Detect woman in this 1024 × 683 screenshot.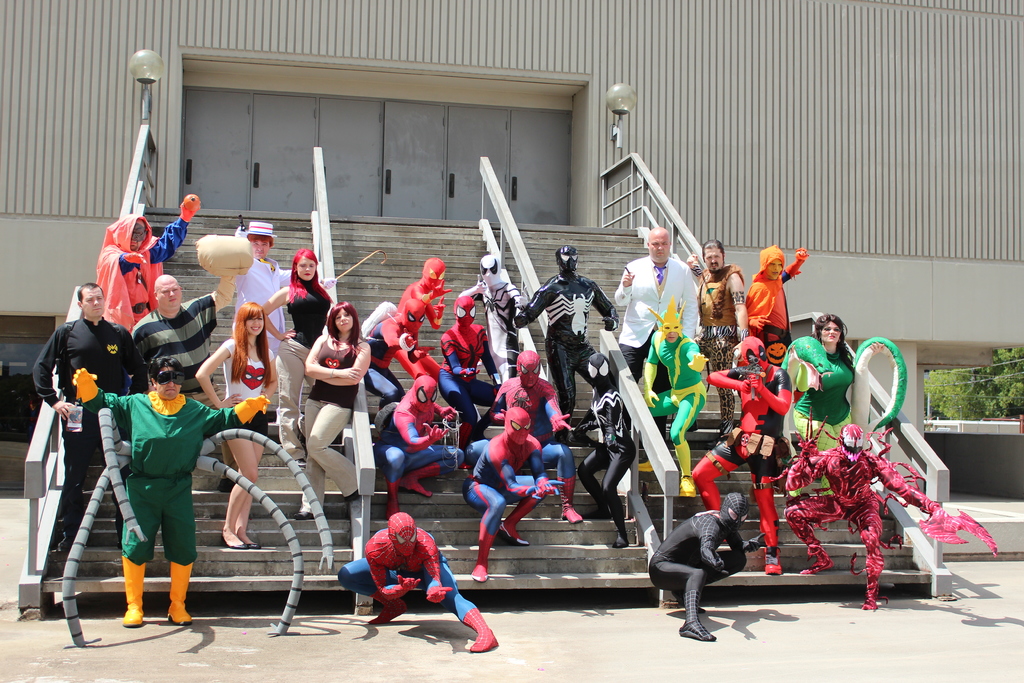
Detection: bbox=[791, 315, 859, 493].
